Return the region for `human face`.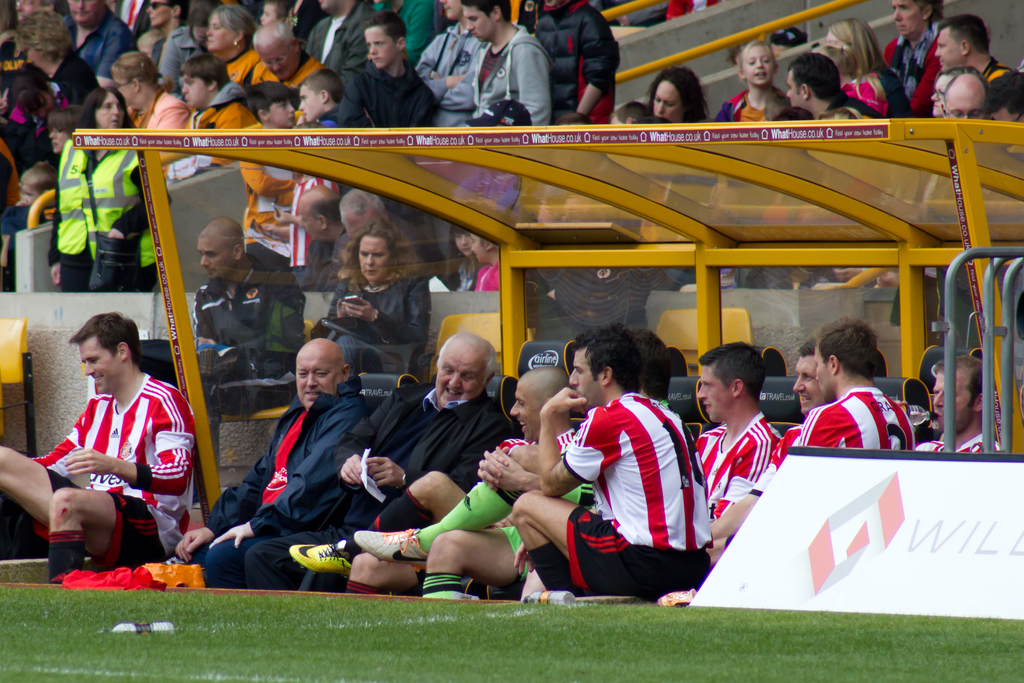
Rect(365, 33, 397, 68).
